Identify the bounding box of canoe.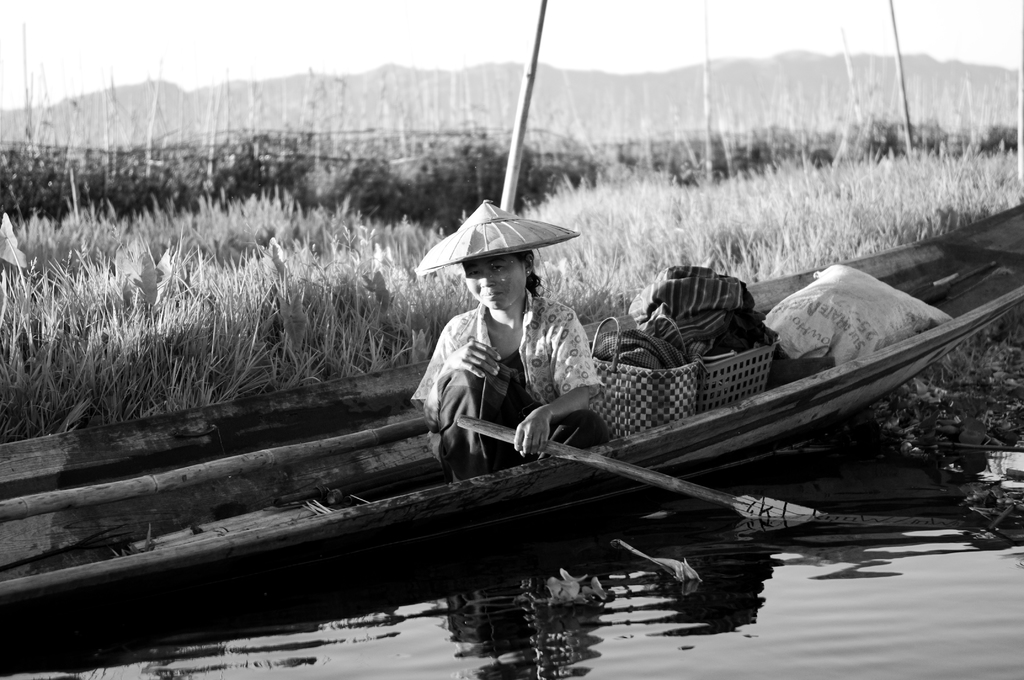
0/187/1022/548.
